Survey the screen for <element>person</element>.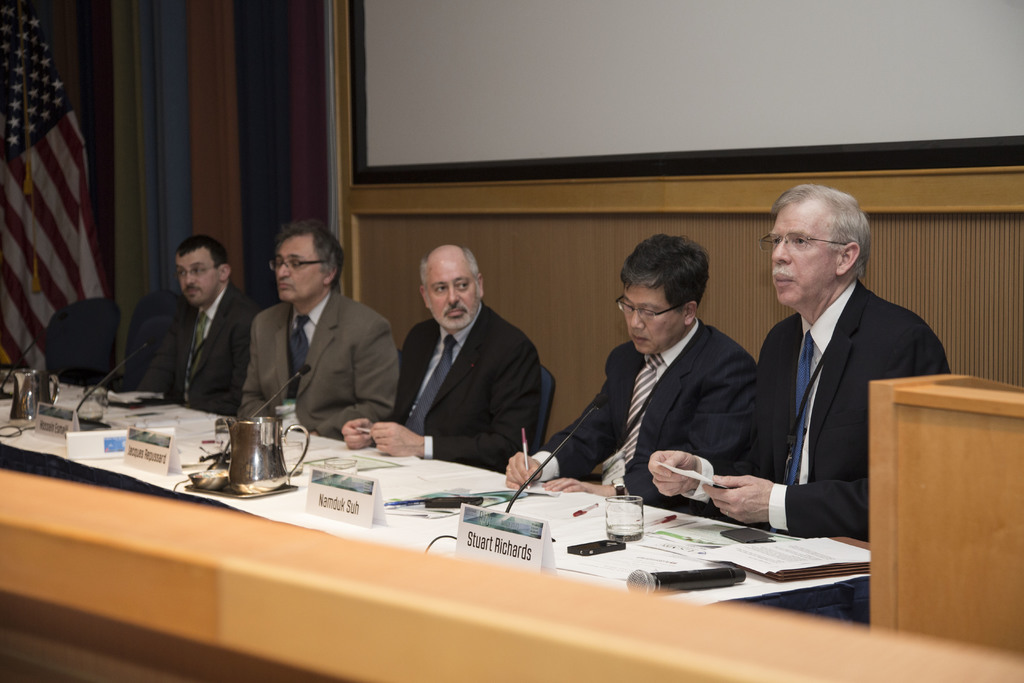
Survey found: [x1=645, y1=179, x2=956, y2=549].
